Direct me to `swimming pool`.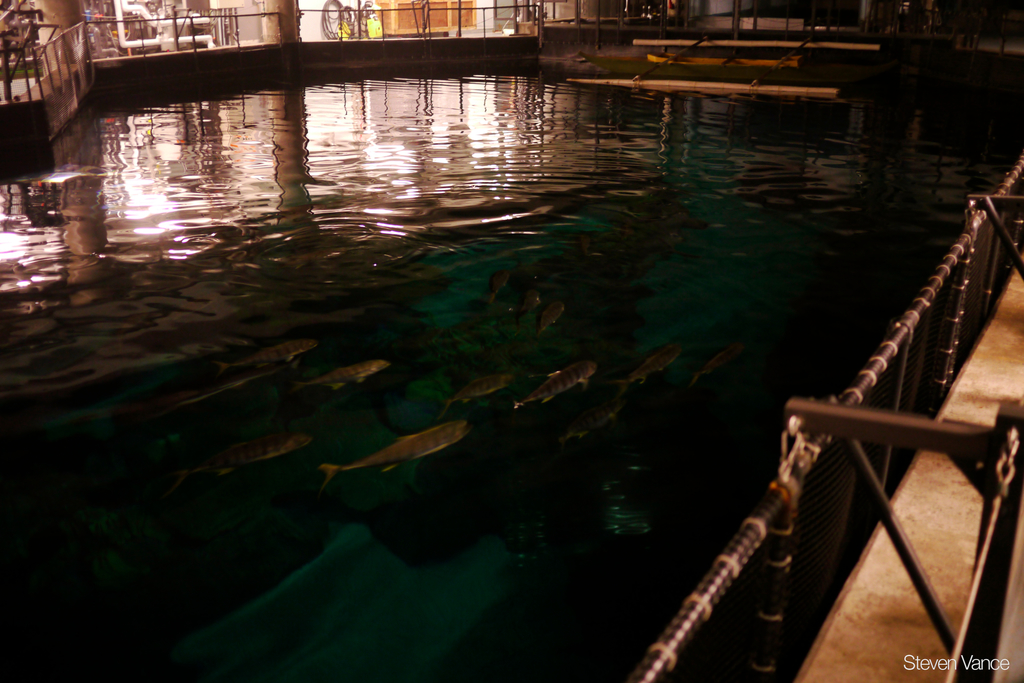
Direction: bbox=(0, 89, 951, 662).
